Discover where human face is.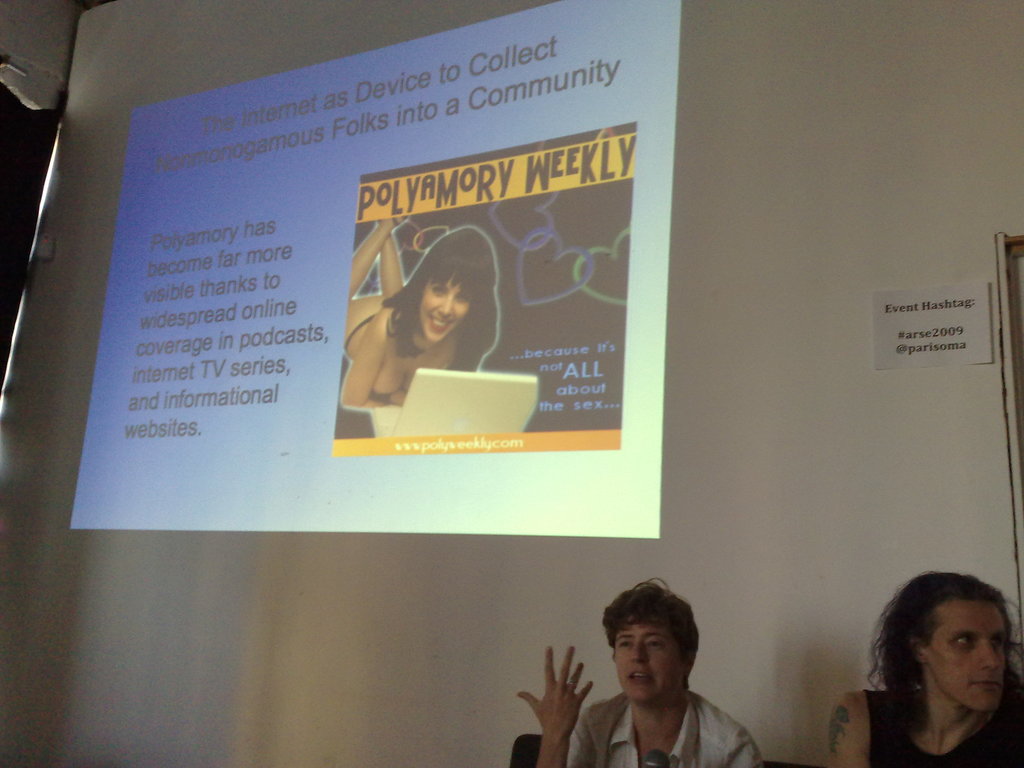
Discovered at (614,619,678,701).
